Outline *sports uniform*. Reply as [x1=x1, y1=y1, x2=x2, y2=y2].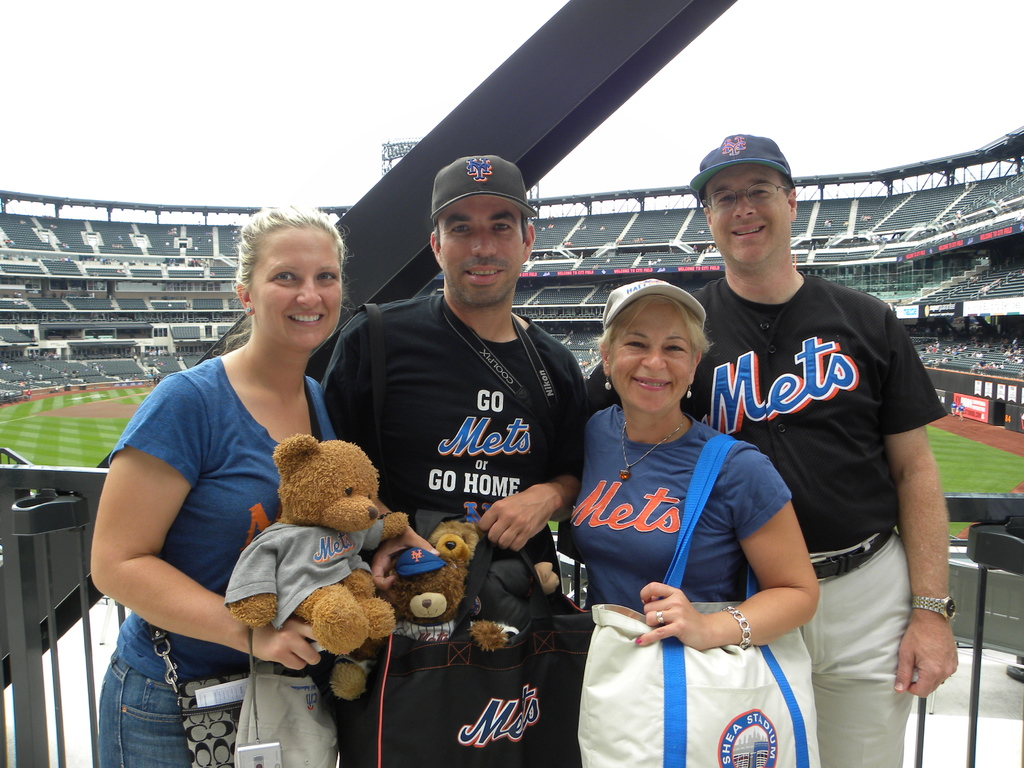
[x1=322, y1=150, x2=588, y2=589].
